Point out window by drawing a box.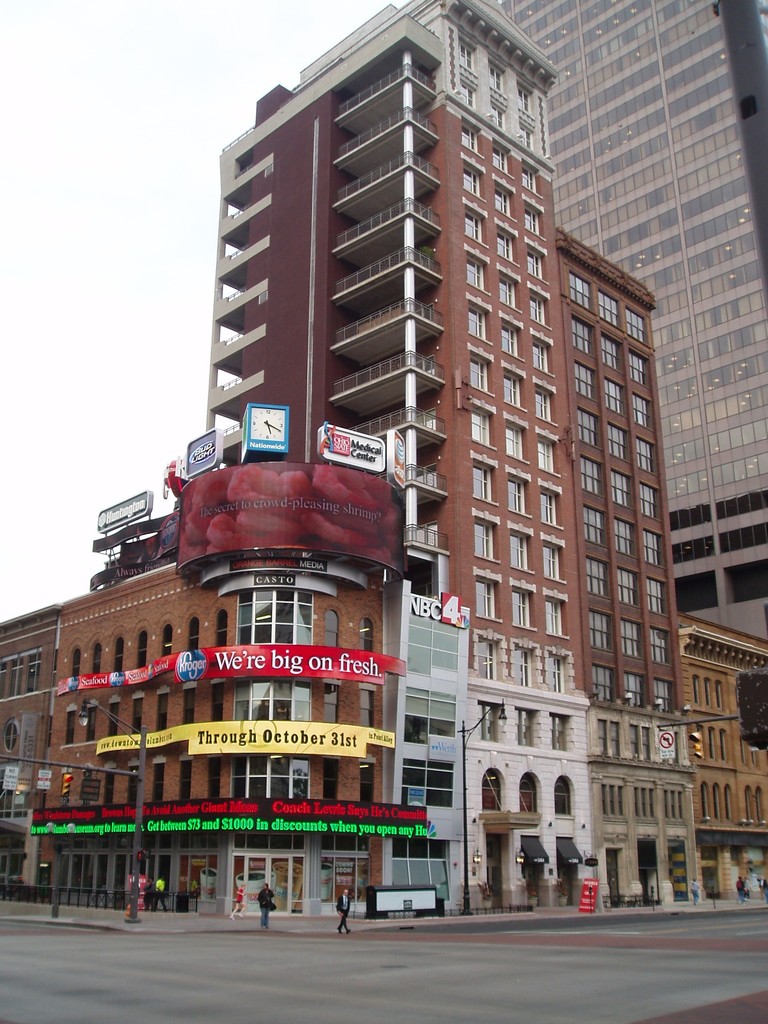
{"left": 518, "top": 124, "right": 536, "bottom": 150}.
